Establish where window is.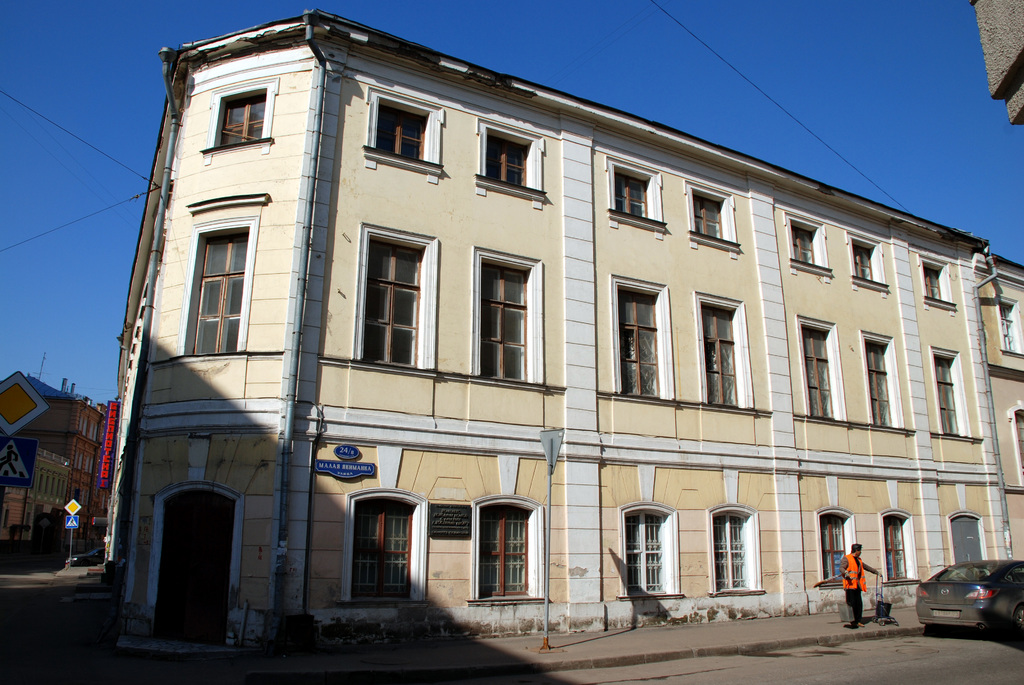
Established at detection(819, 519, 848, 584).
